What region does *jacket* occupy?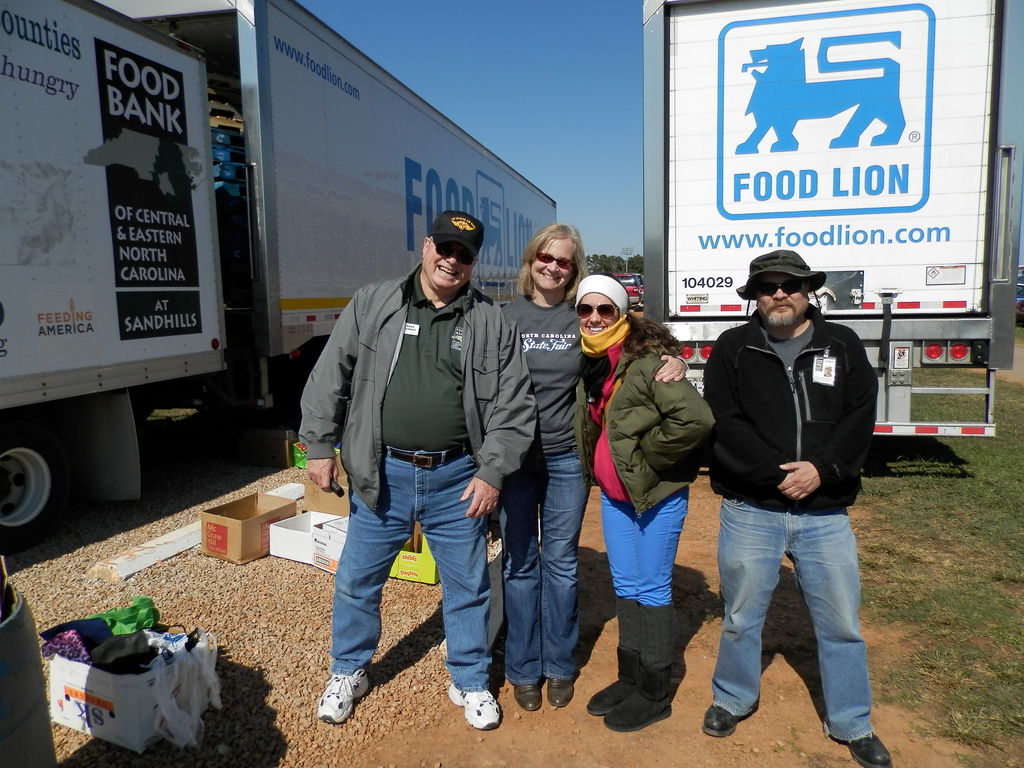
detection(296, 261, 531, 516).
